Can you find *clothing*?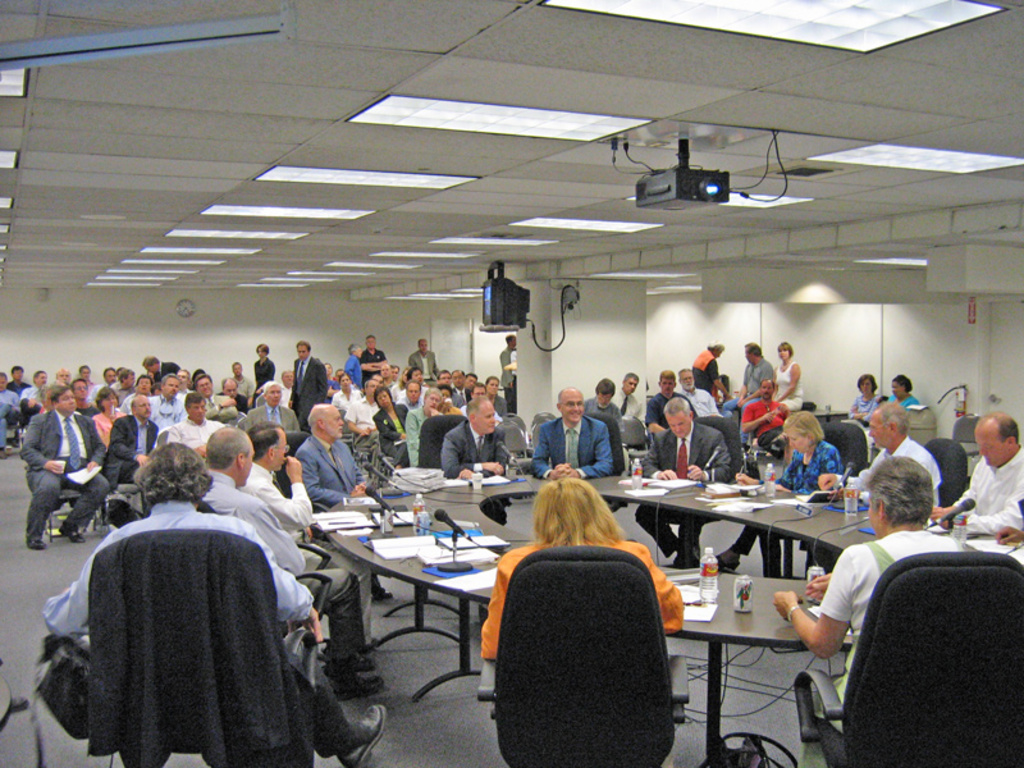
Yes, bounding box: bbox=[361, 347, 392, 381].
